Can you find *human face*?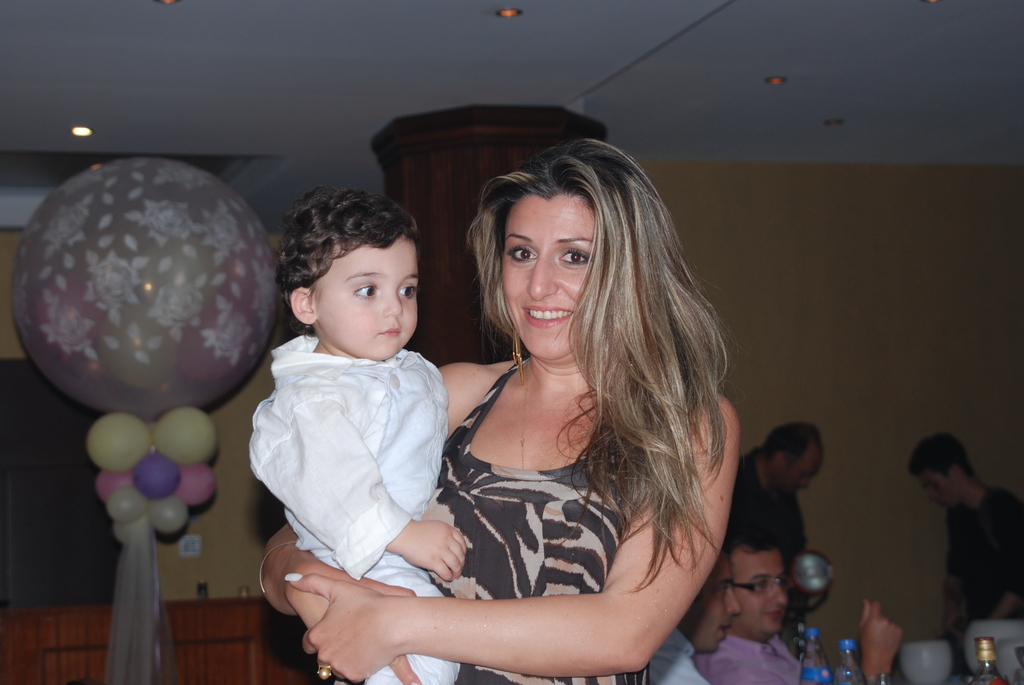
Yes, bounding box: Rect(730, 549, 788, 639).
